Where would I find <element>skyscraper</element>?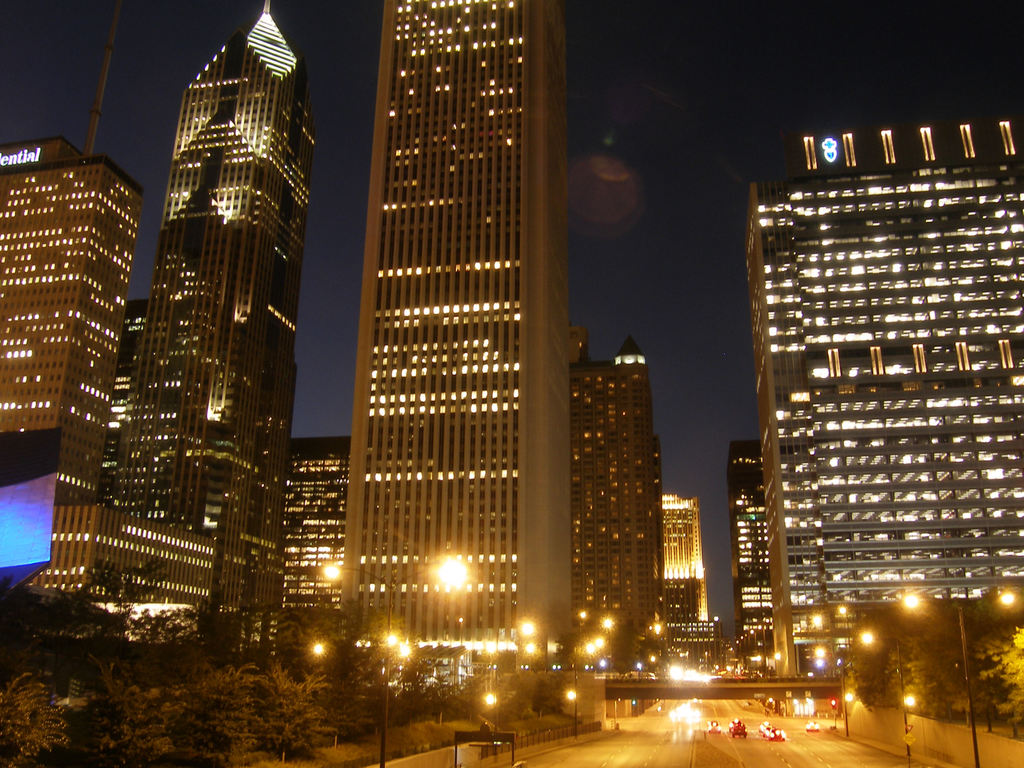
At [771,115,1023,673].
